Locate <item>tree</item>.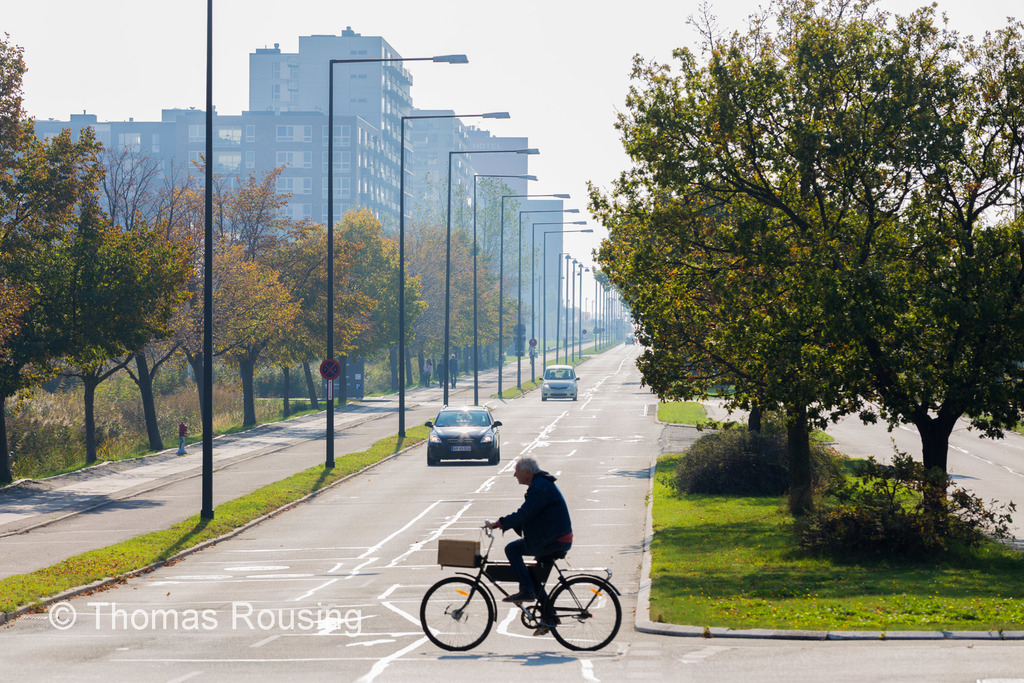
Bounding box: locate(150, 160, 214, 249).
